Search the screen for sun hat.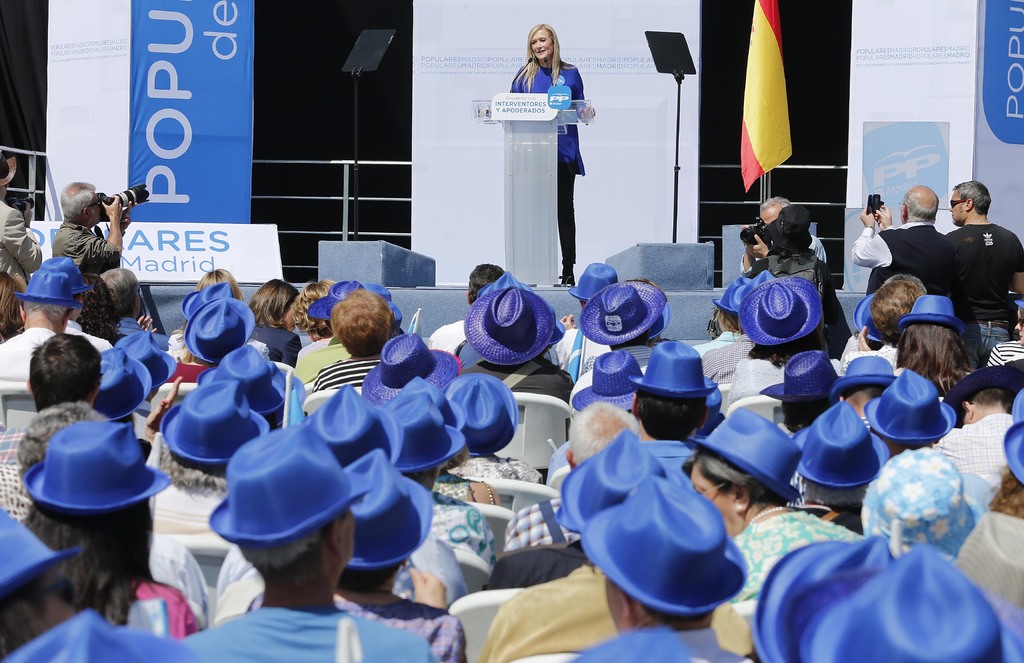
Found at [left=753, top=536, right=898, bottom=662].
